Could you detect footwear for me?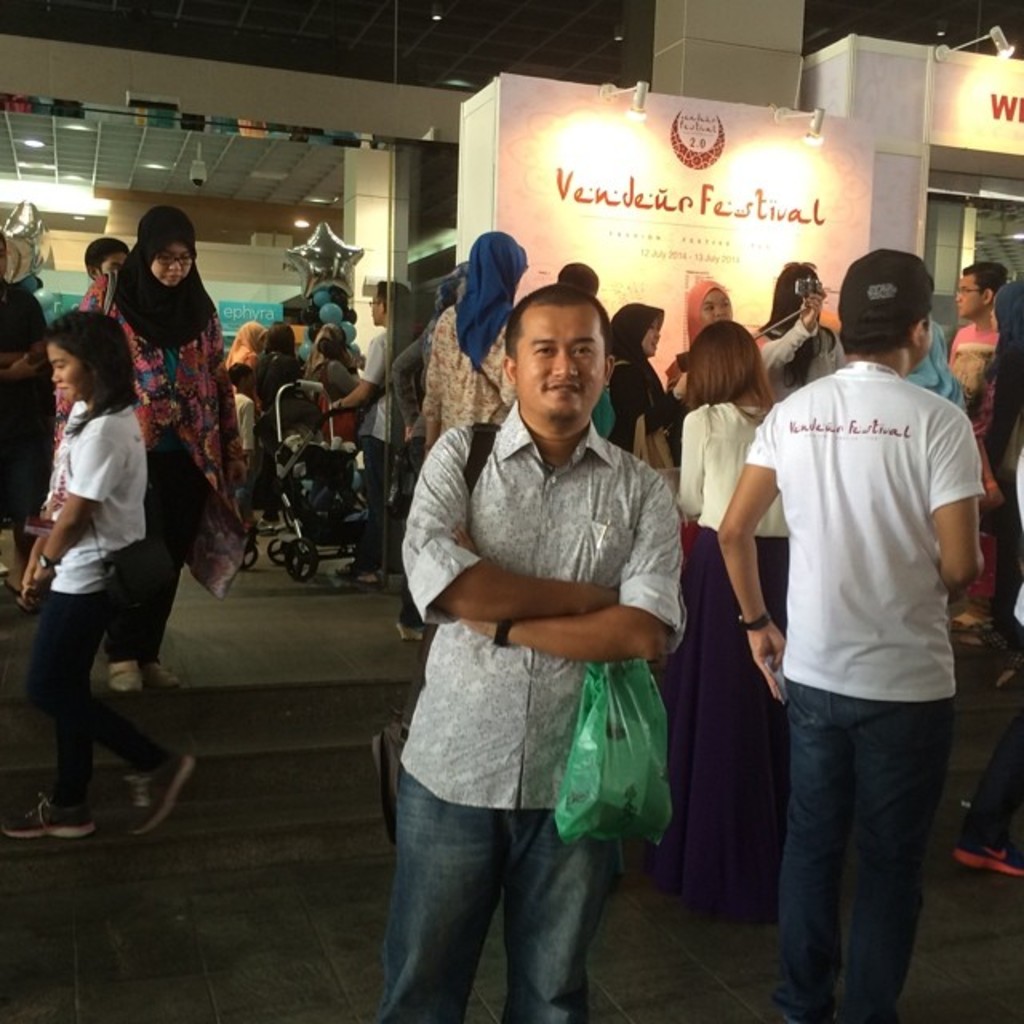
Detection result: <region>123, 752, 195, 838</region>.
